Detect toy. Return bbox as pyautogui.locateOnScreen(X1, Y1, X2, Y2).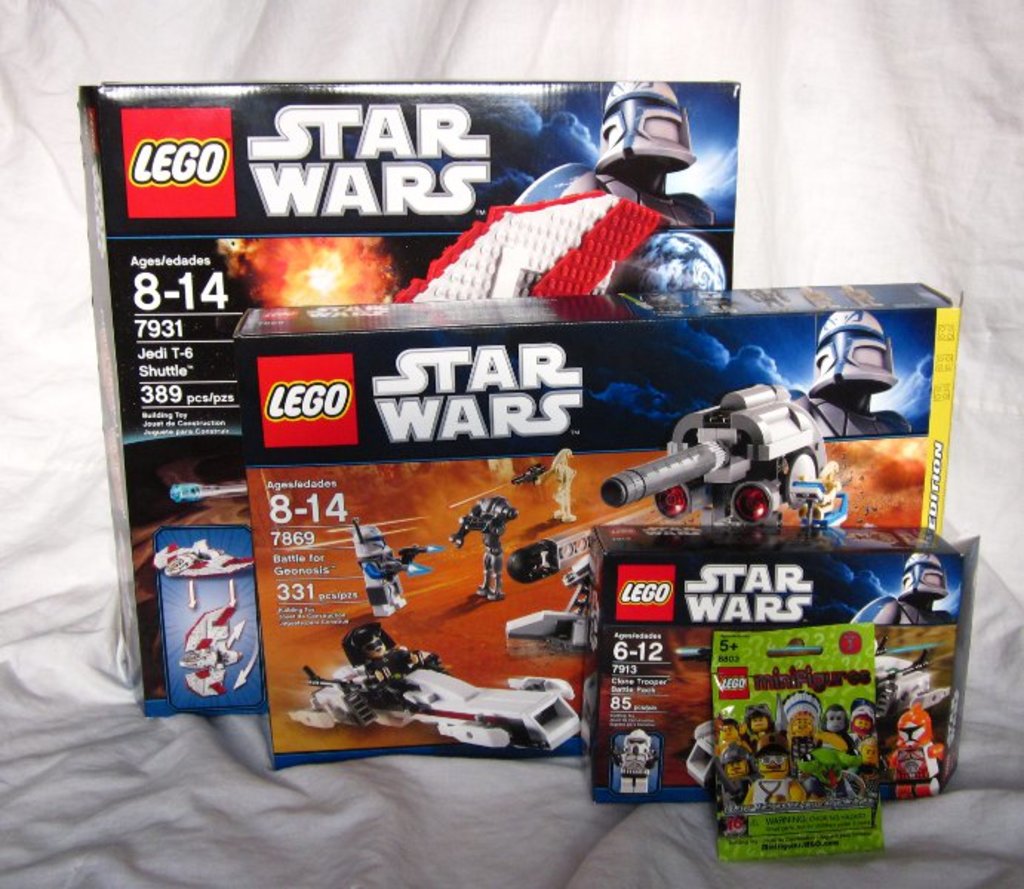
pyautogui.locateOnScreen(292, 670, 573, 757).
